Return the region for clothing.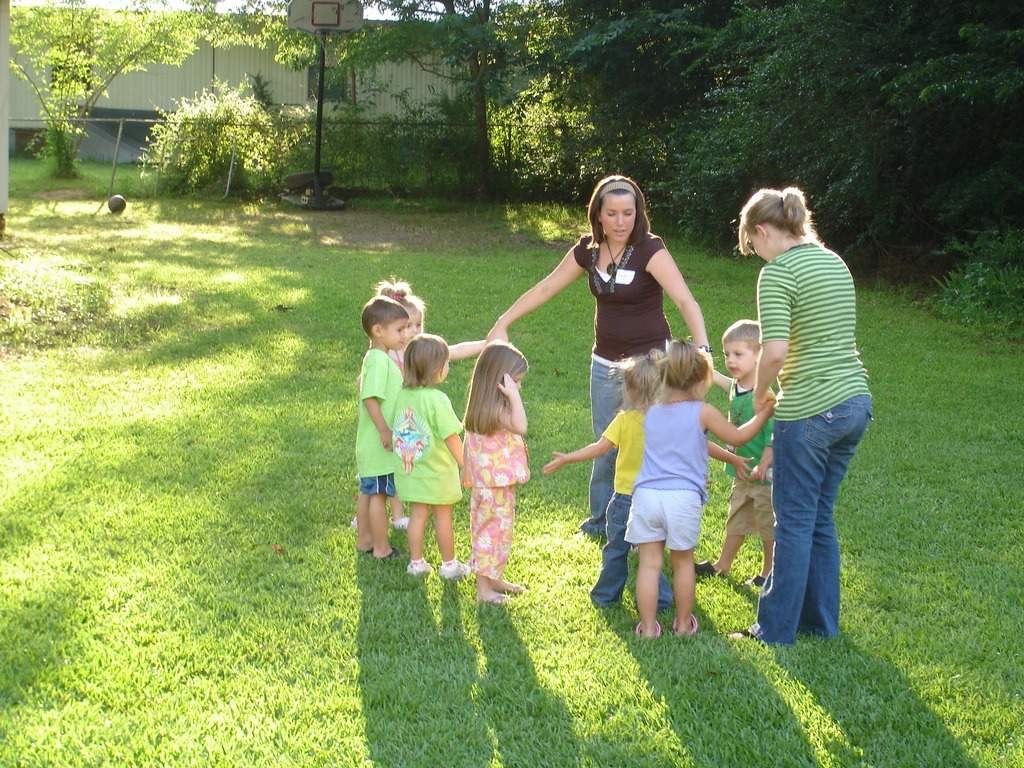
[x1=355, y1=348, x2=404, y2=498].
